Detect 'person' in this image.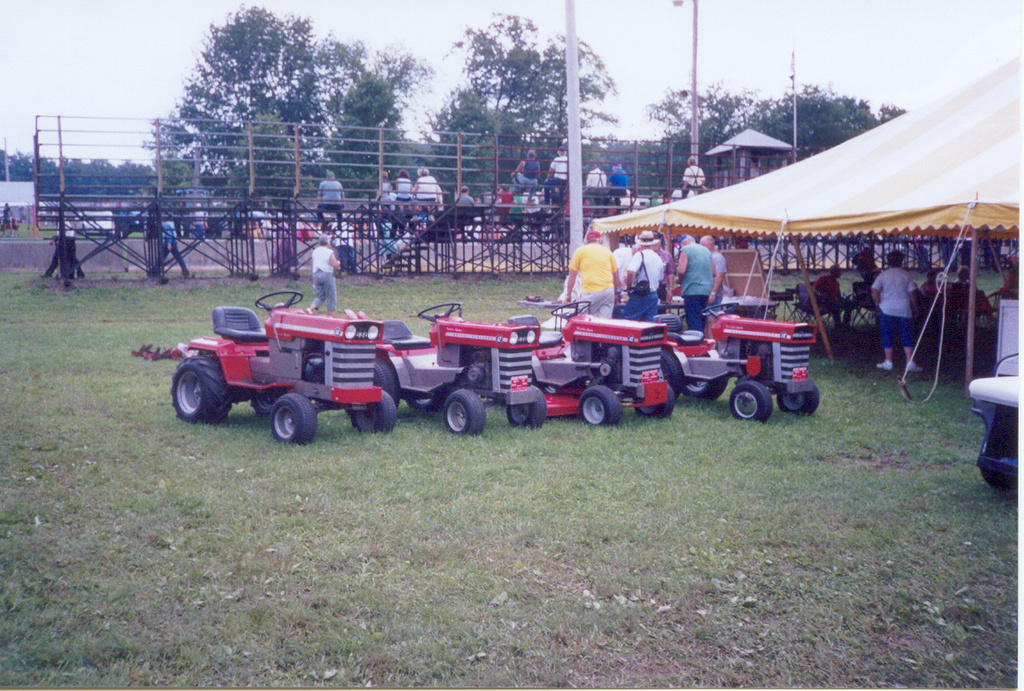
Detection: x1=570, y1=232, x2=643, y2=334.
